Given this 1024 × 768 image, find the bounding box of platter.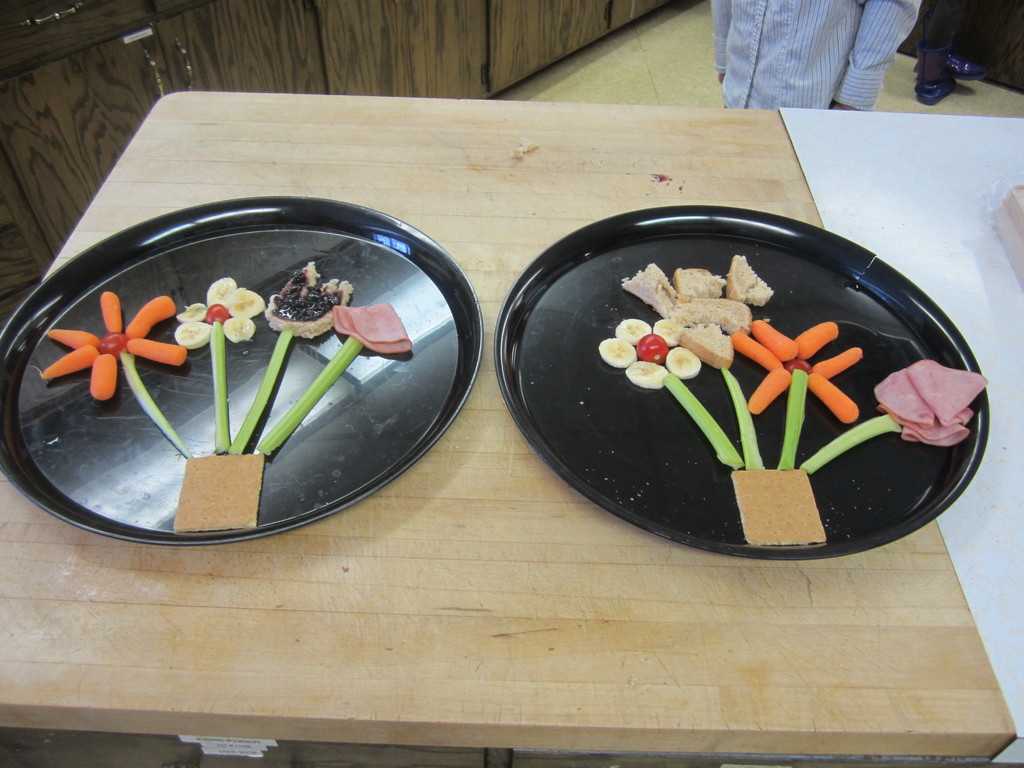
0 193 472 531.
